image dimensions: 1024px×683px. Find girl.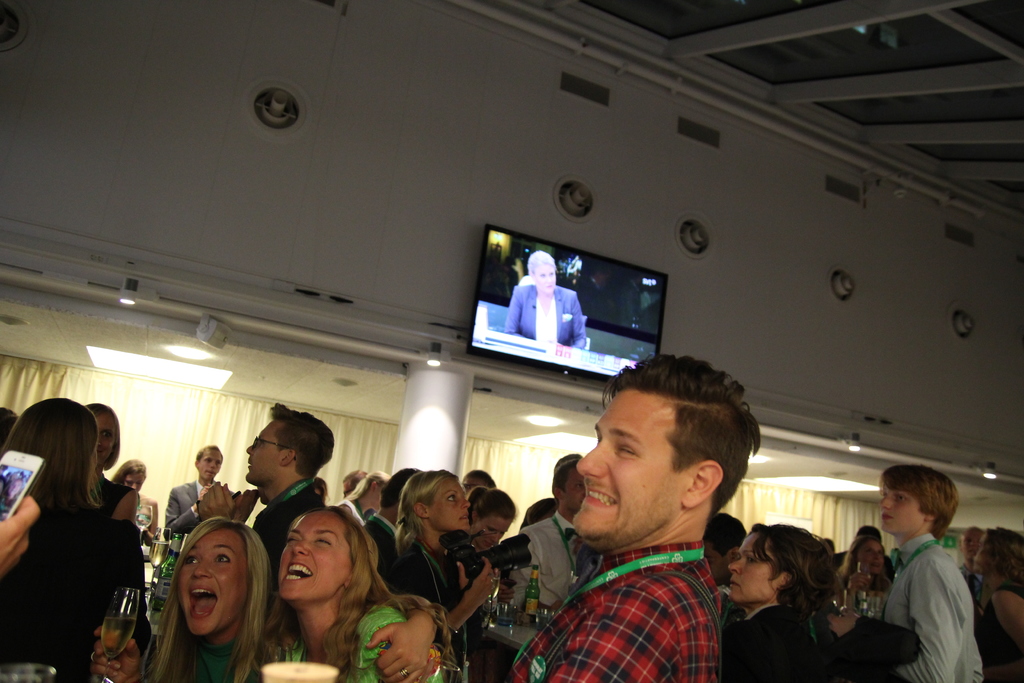
detection(467, 479, 523, 563).
